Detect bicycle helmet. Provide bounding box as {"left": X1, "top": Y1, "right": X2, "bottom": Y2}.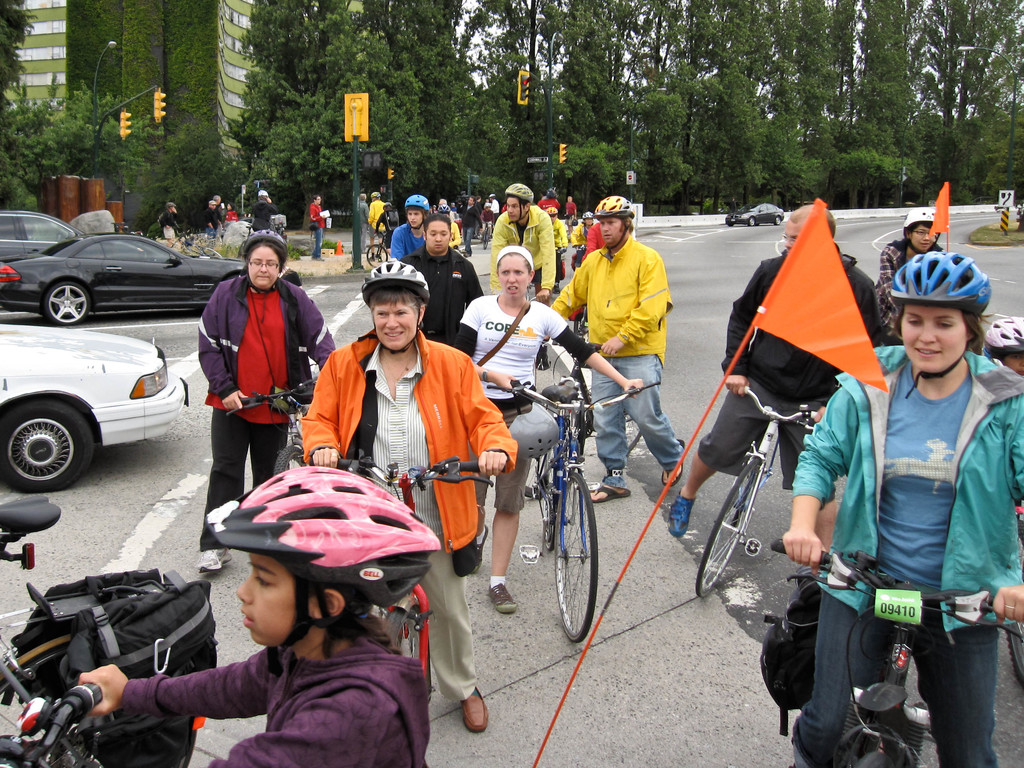
{"left": 400, "top": 193, "right": 425, "bottom": 208}.
